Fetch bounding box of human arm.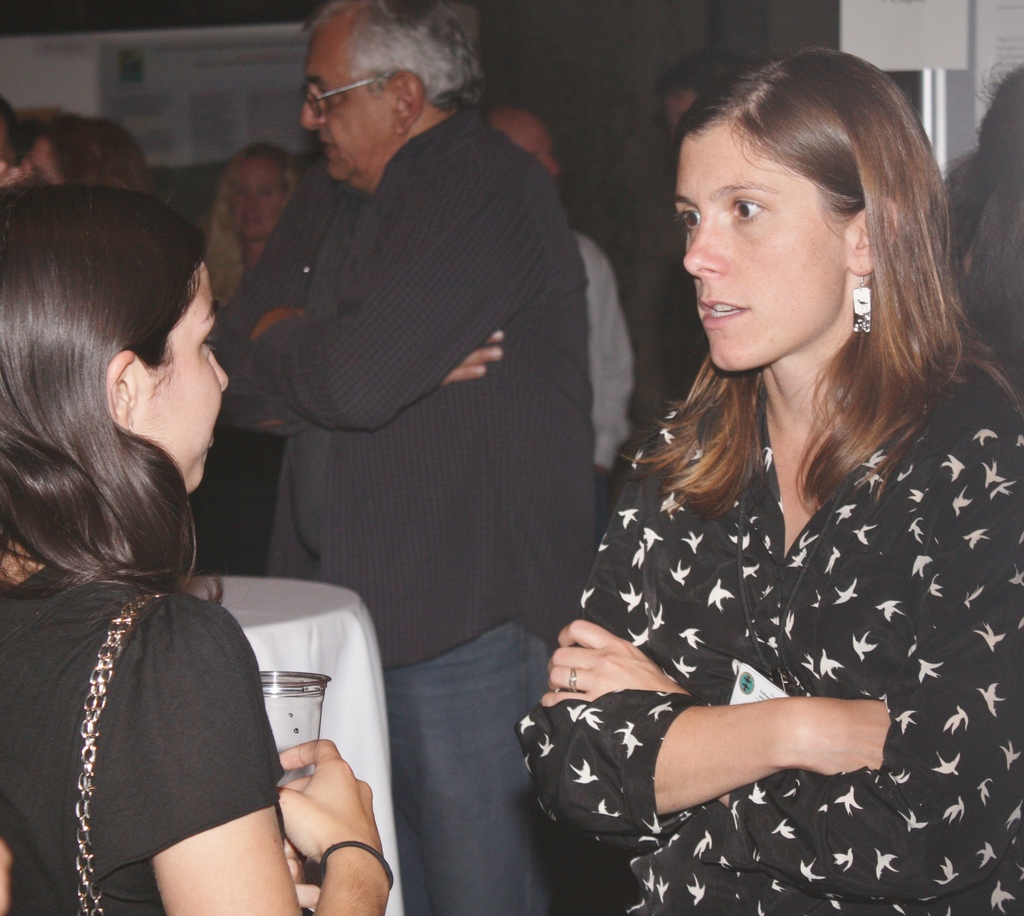
Bbox: left=552, top=414, right=1023, bottom=903.
